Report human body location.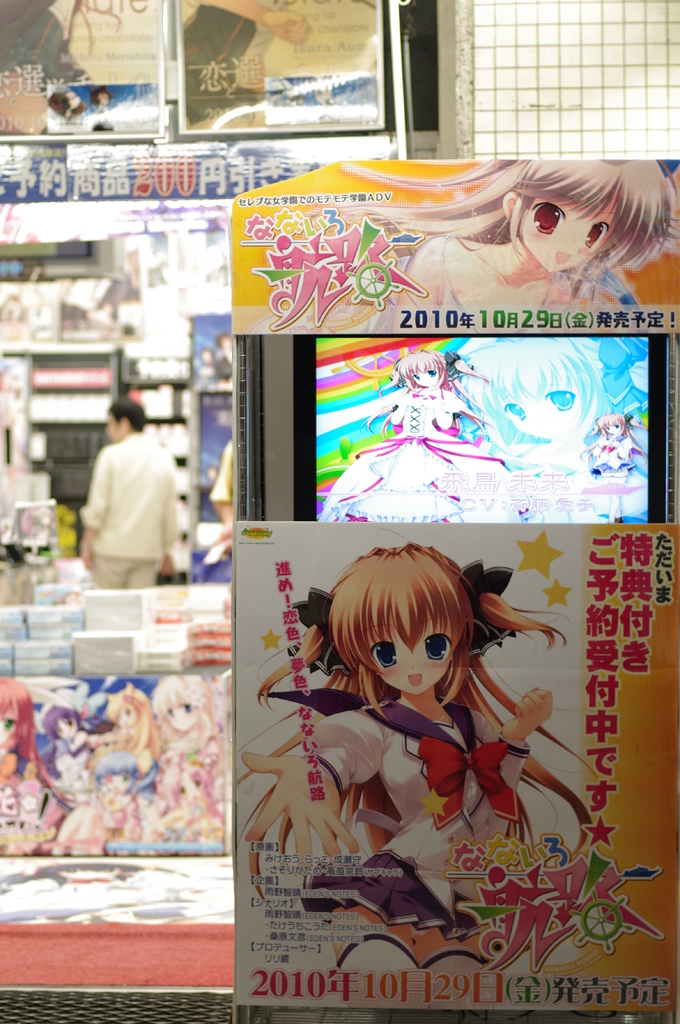
Report: 83,676,162,757.
